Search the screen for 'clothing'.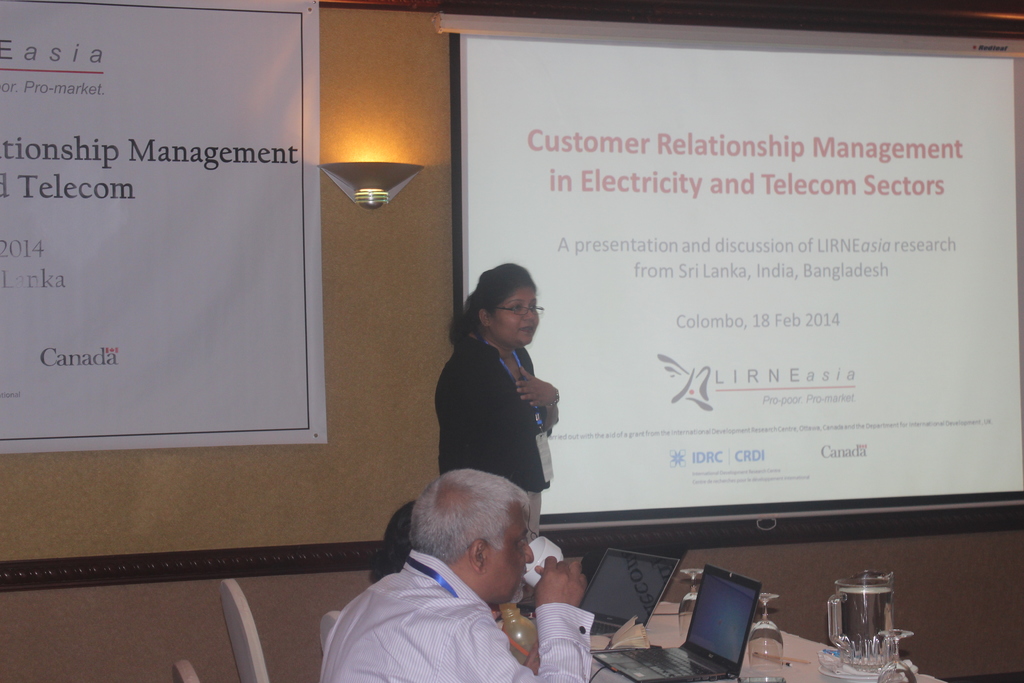
Found at {"left": 314, "top": 549, "right": 592, "bottom": 682}.
